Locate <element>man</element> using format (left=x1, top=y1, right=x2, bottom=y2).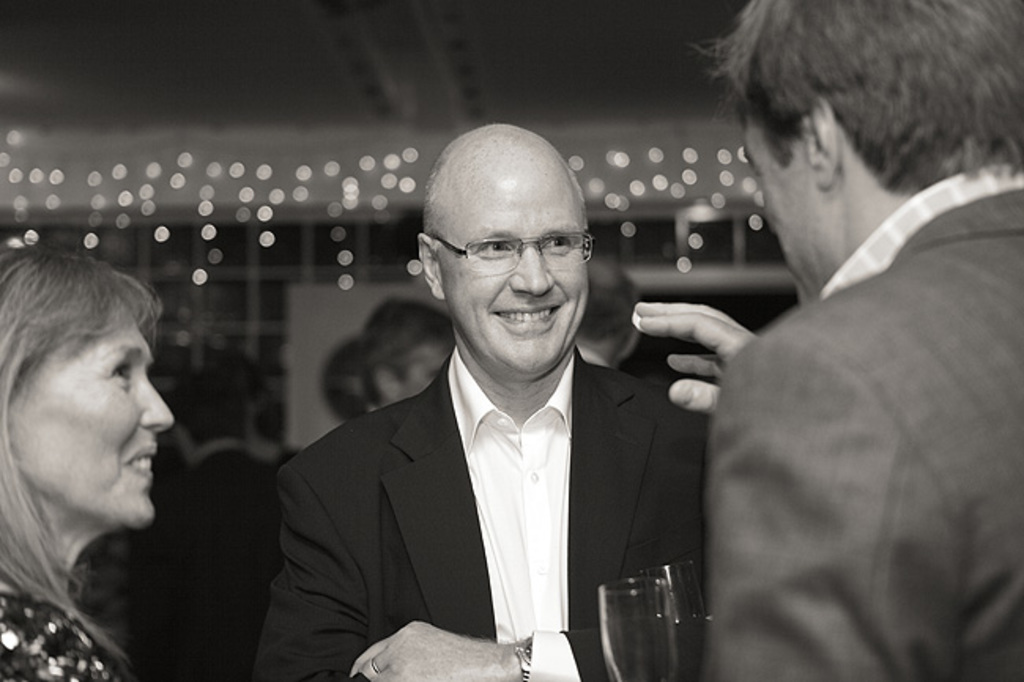
(left=358, top=298, right=460, bottom=422).
